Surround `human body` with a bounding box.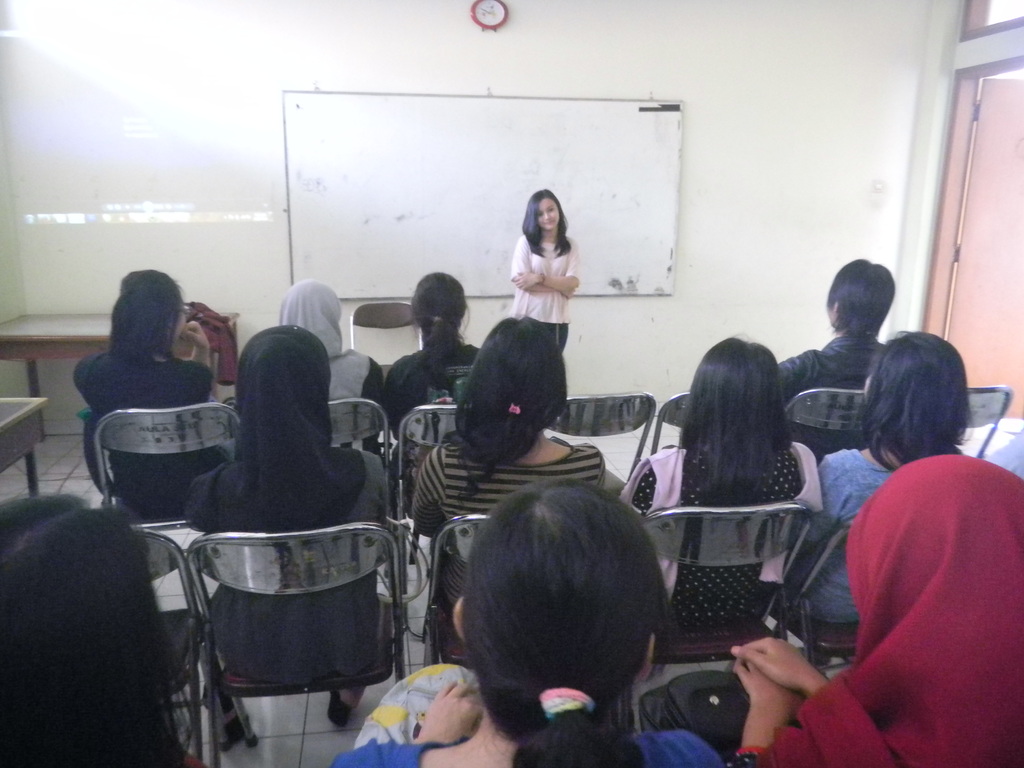
<box>726,631,929,767</box>.
